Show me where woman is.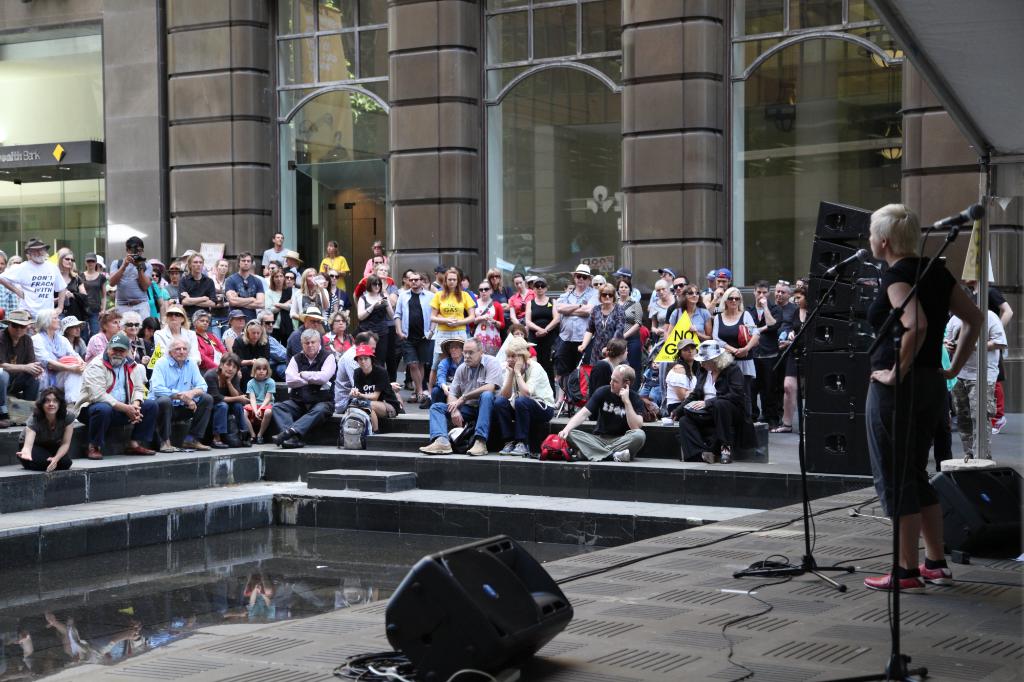
woman is at bbox(664, 339, 715, 415).
